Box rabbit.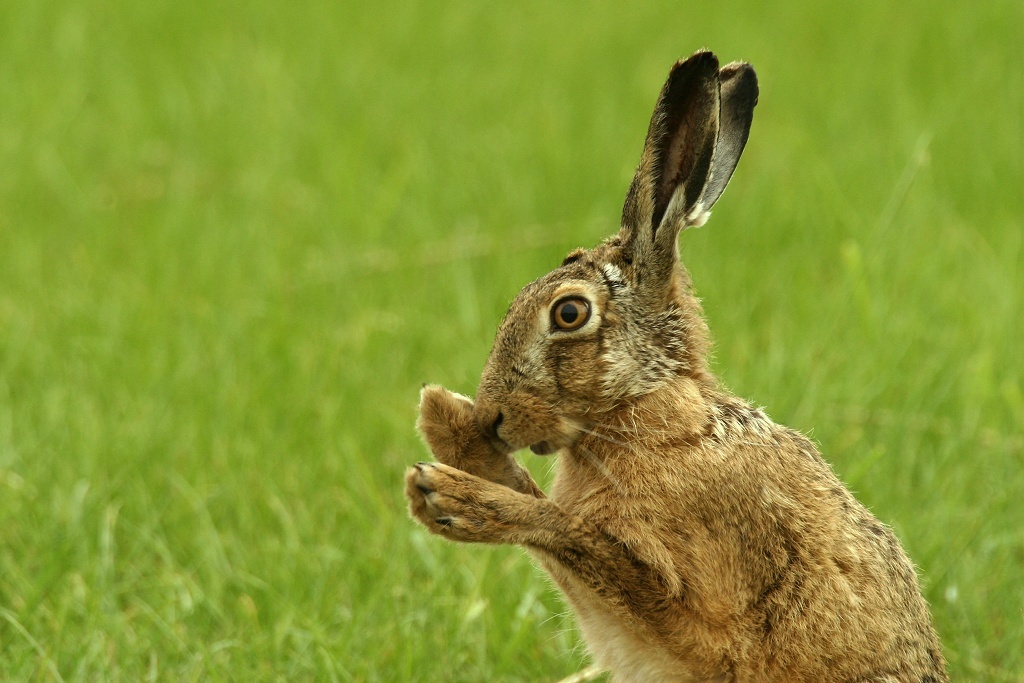
l=400, t=47, r=948, b=682.
